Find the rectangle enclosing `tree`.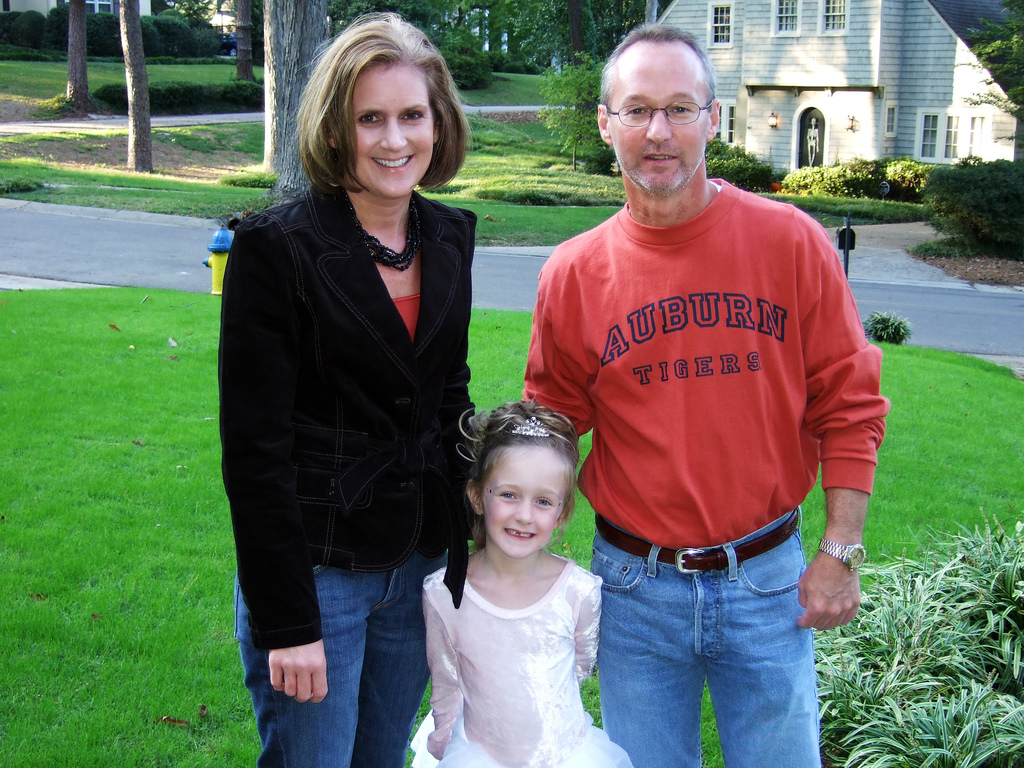
box(266, 0, 321, 207).
